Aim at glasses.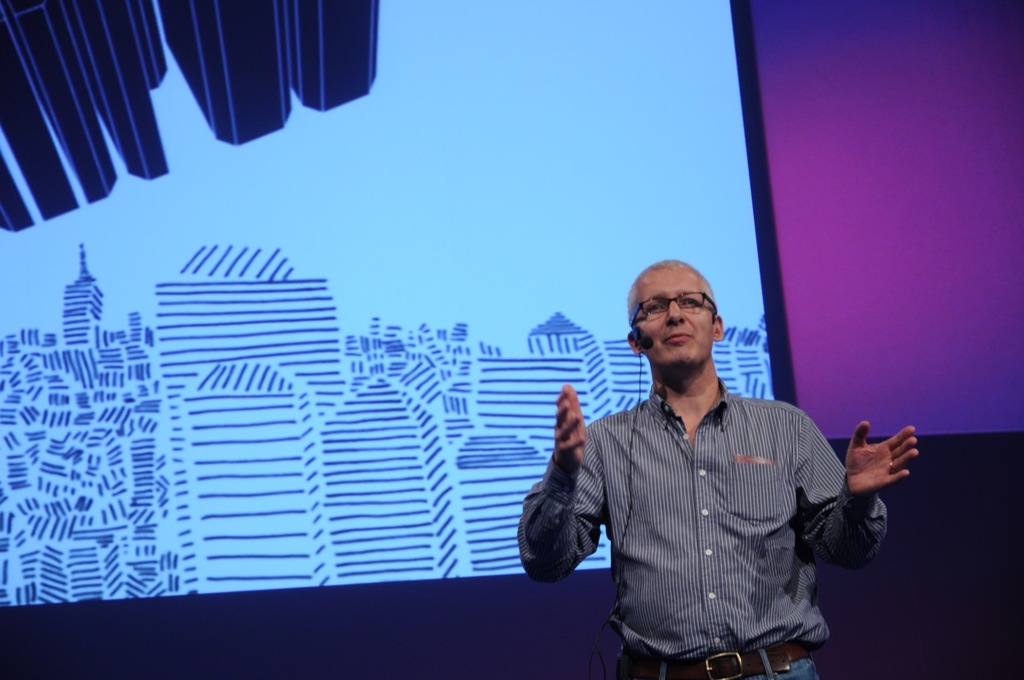
Aimed at select_region(627, 293, 721, 325).
